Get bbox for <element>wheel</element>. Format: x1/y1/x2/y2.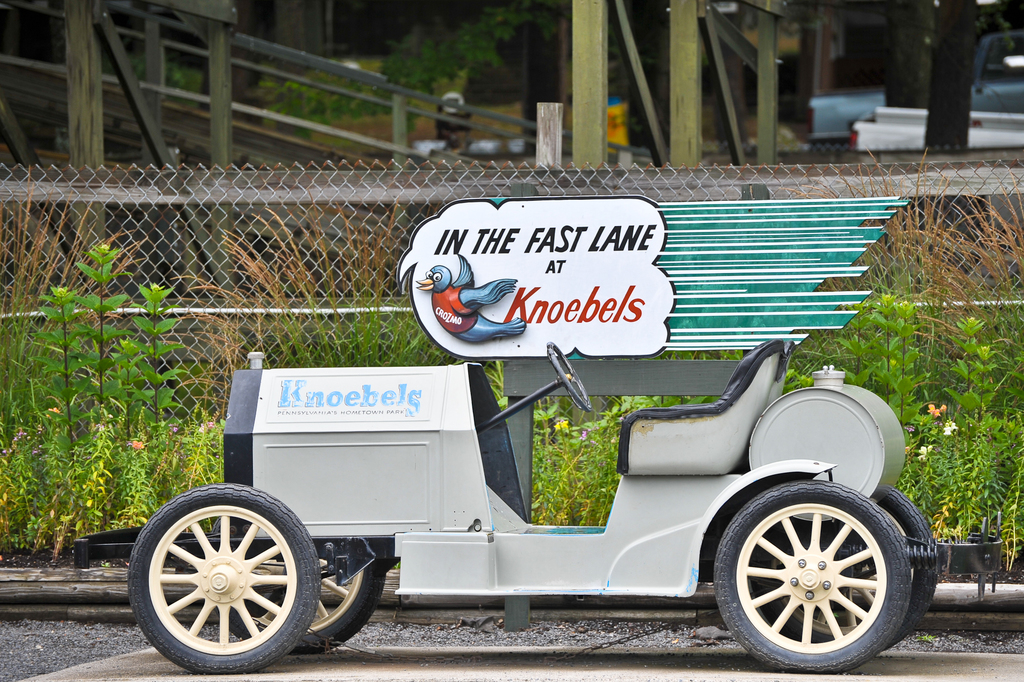
857/475/937/660.
